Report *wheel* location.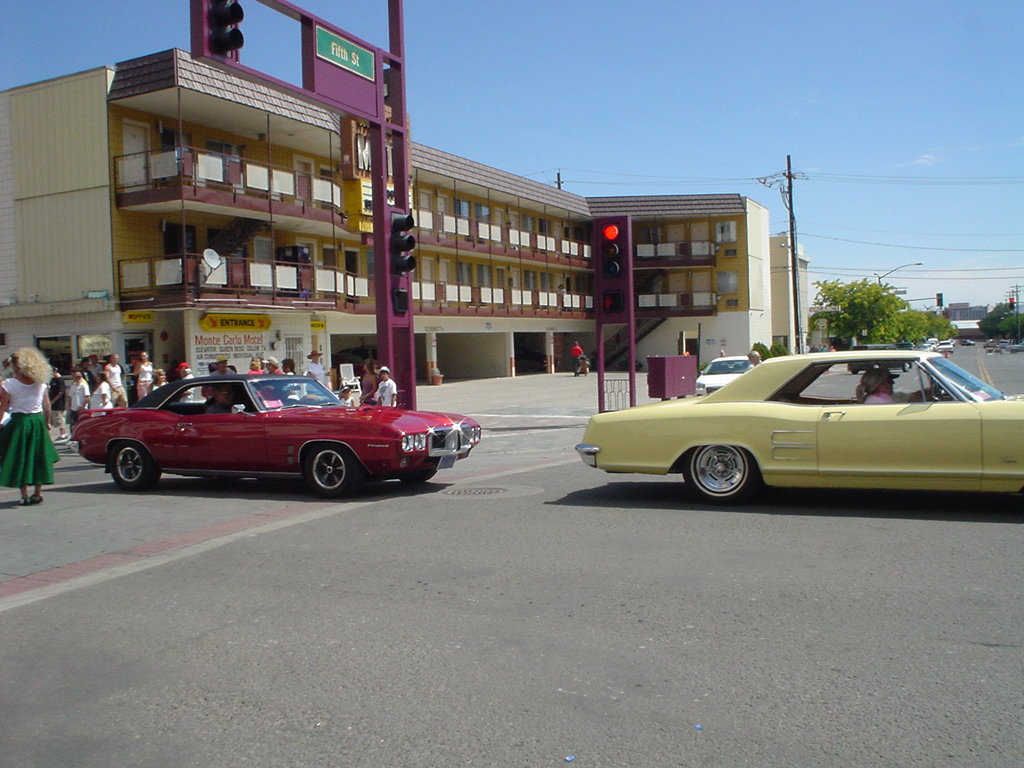
Report: bbox(689, 444, 776, 504).
